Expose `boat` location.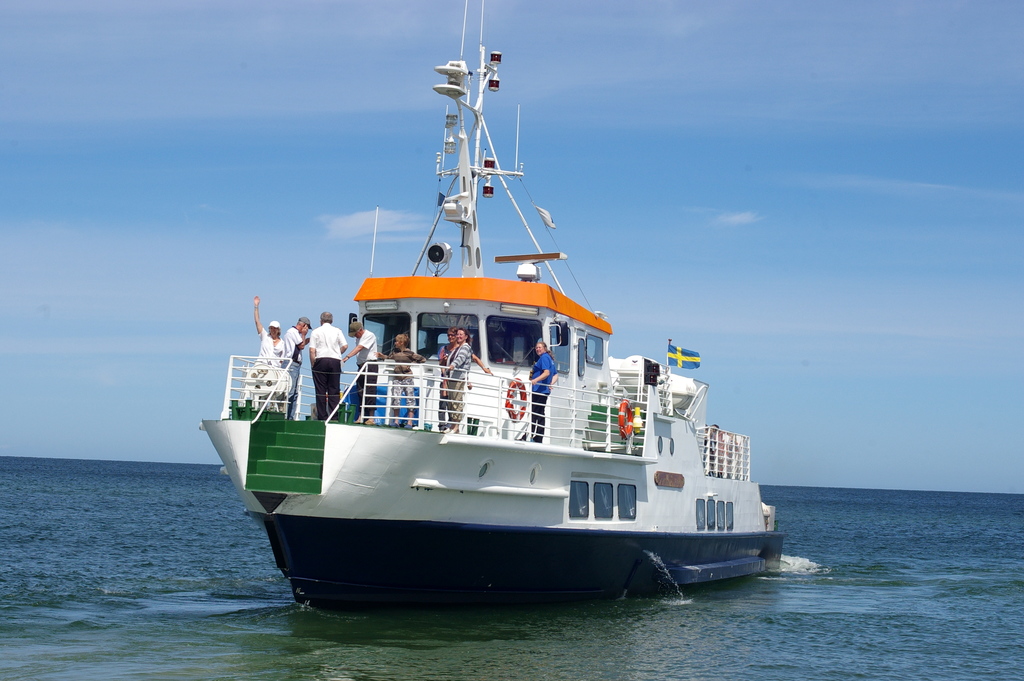
Exposed at locate(211, 0, 788, 610).
